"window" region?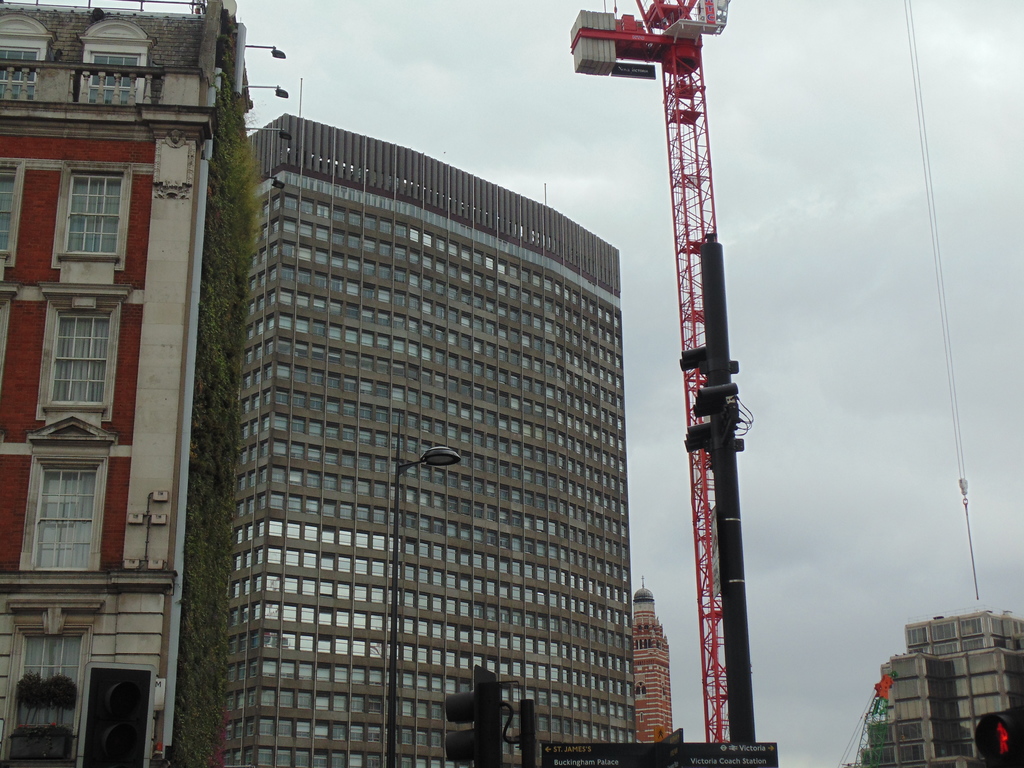
detection(296, 688, 310, 707)
